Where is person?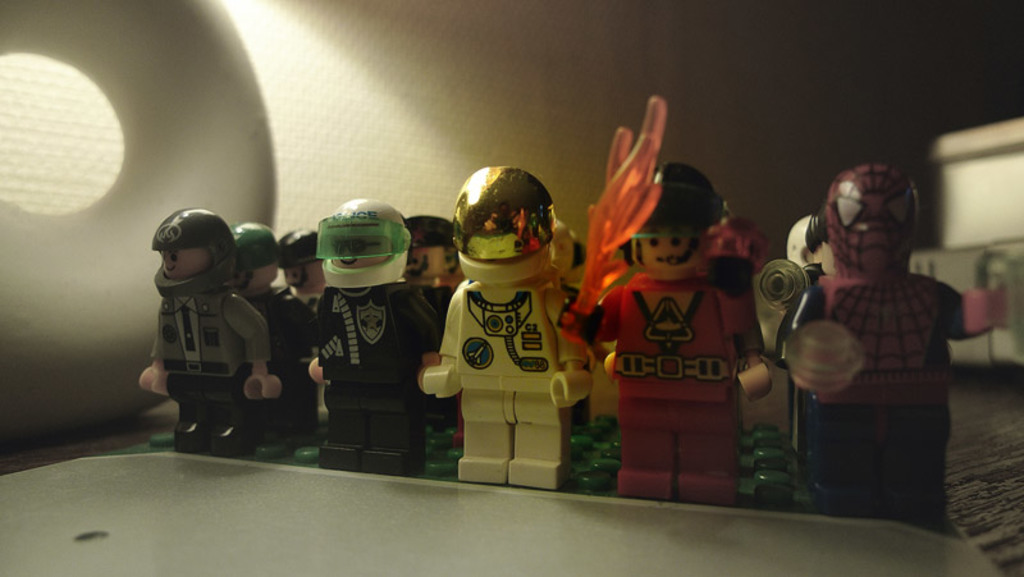
left=774, top=145, right=972, bottom=502.
